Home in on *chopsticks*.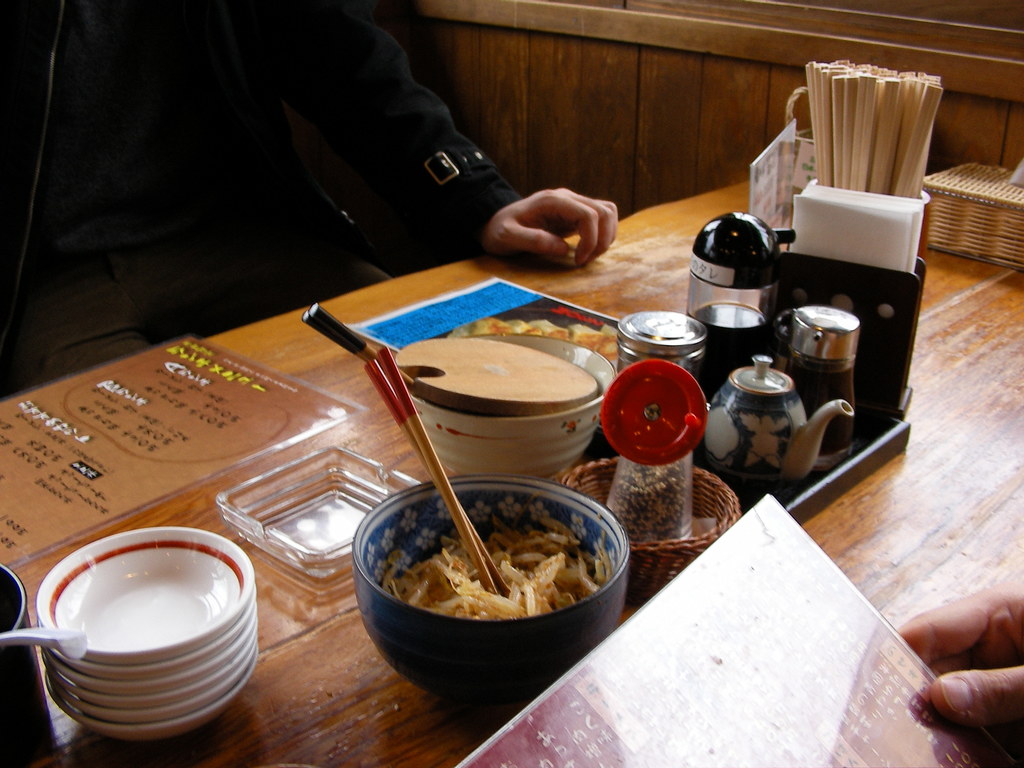
Homed in at [303,301,418,389].
